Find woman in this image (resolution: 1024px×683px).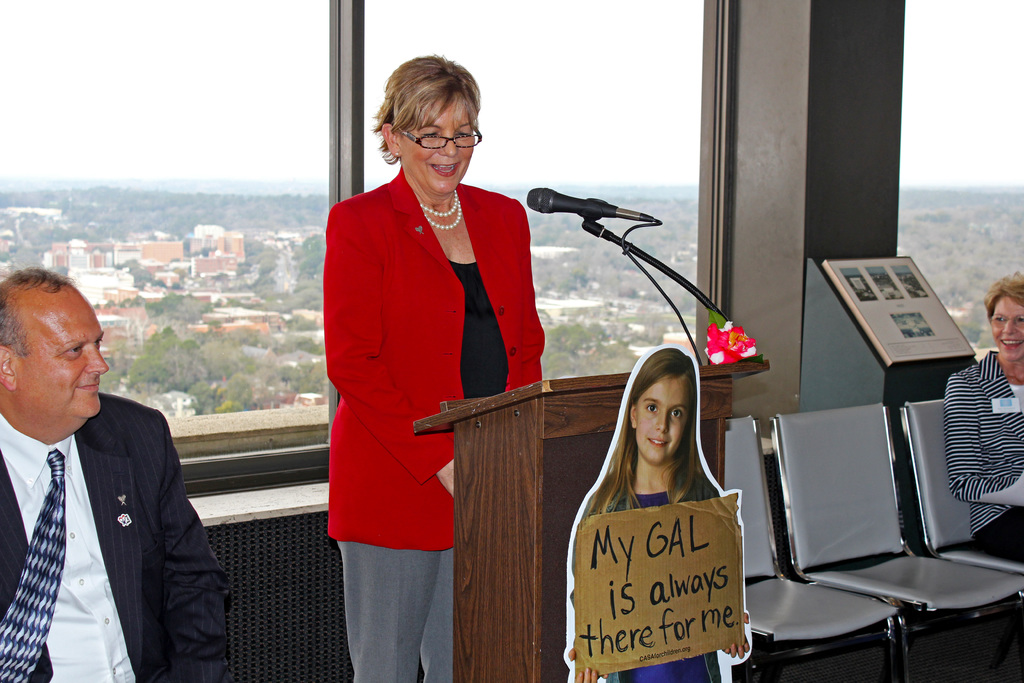
[left=564, top=339, right=756, bottom=661].
